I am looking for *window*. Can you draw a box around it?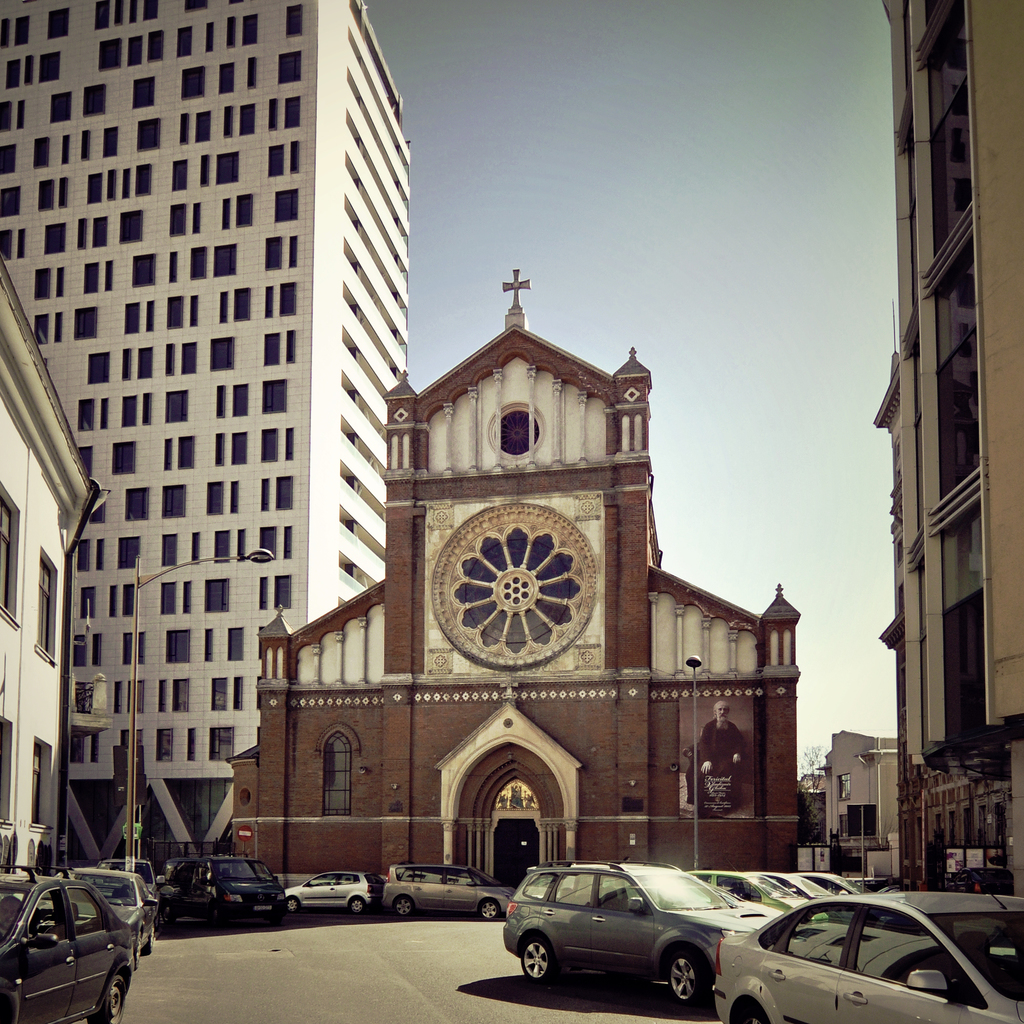
Sure, the bounding box is Rect(214, 249, 235, 278).
